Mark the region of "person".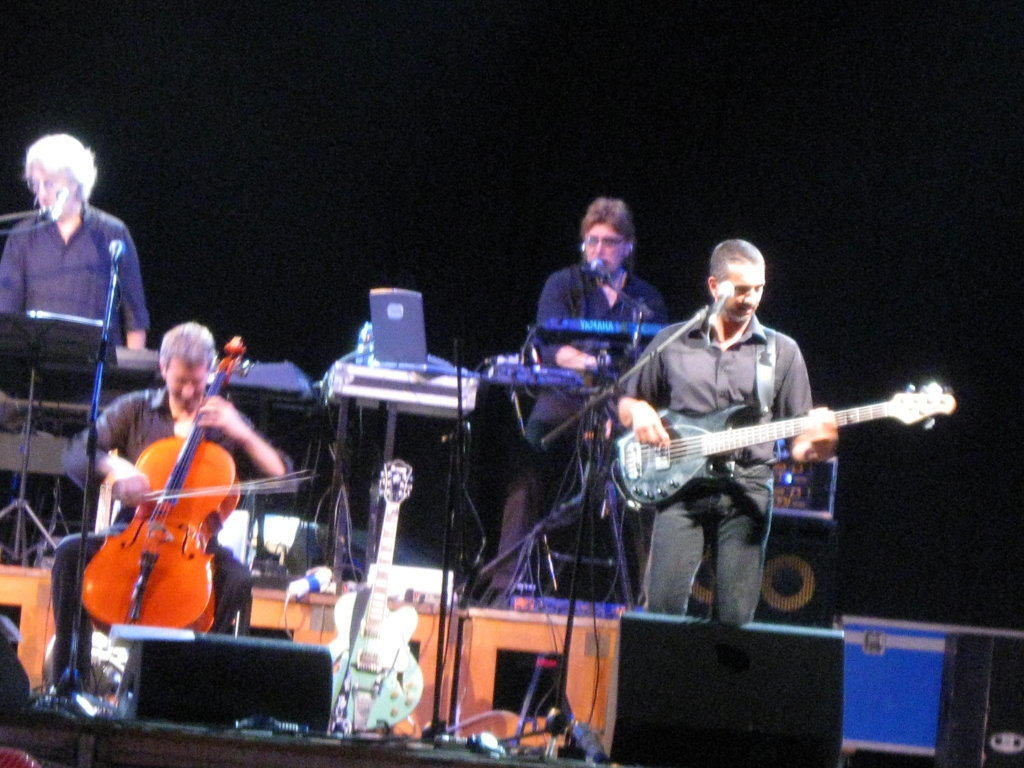
Region: bbox(626, 239, 892, 651).
